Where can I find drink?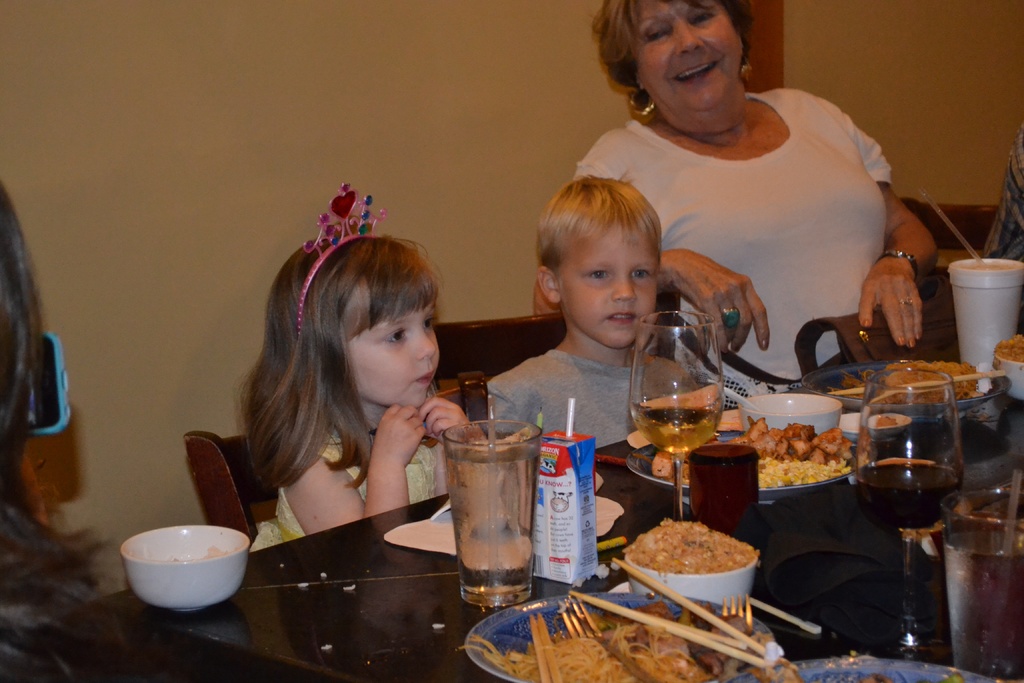
You can find it at bbox=[442, 420, 545, 605].
